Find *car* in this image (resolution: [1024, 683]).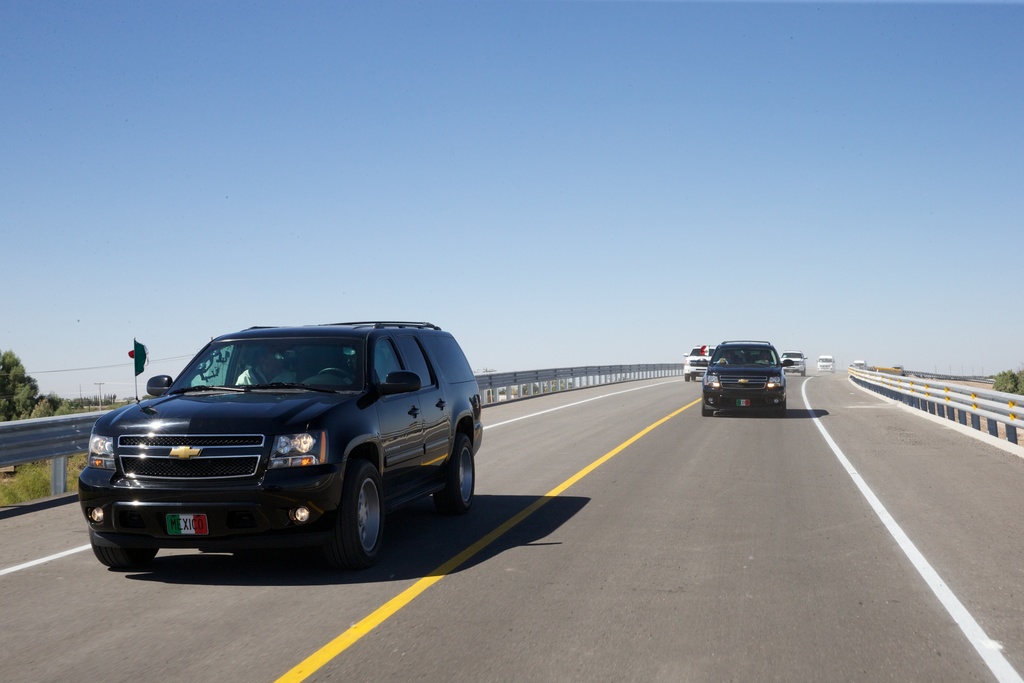
x1=701 y1=340 x2=792 y2=419.
